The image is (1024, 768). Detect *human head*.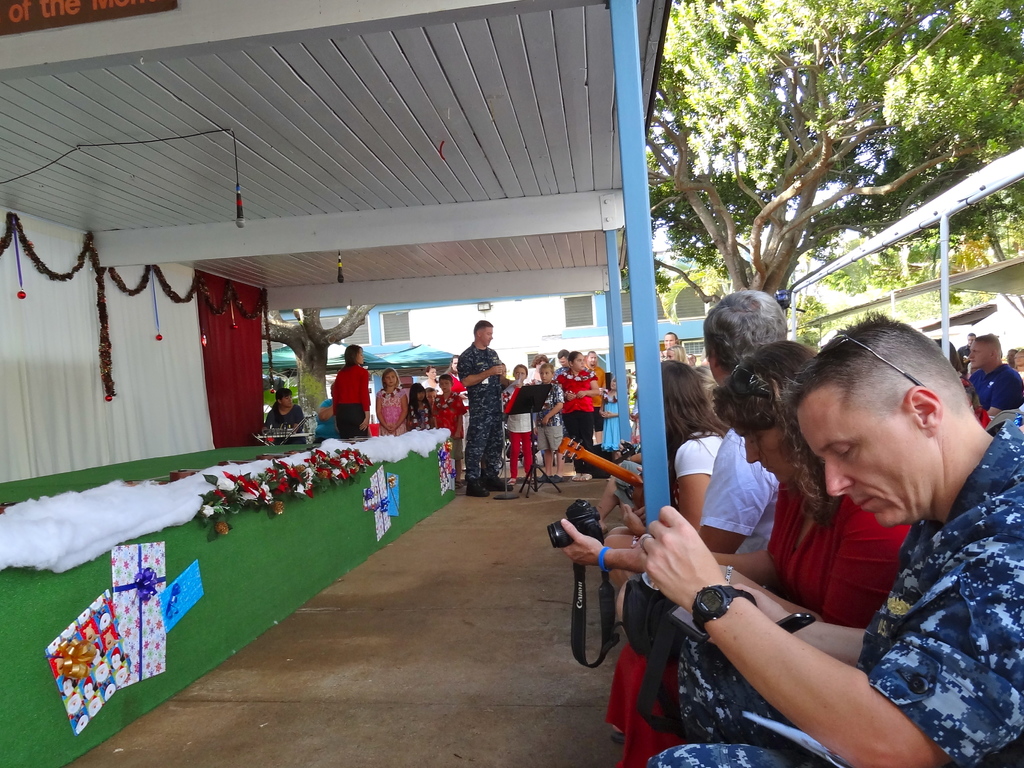
Detection: bbox=(701, 291, 786, 388).
